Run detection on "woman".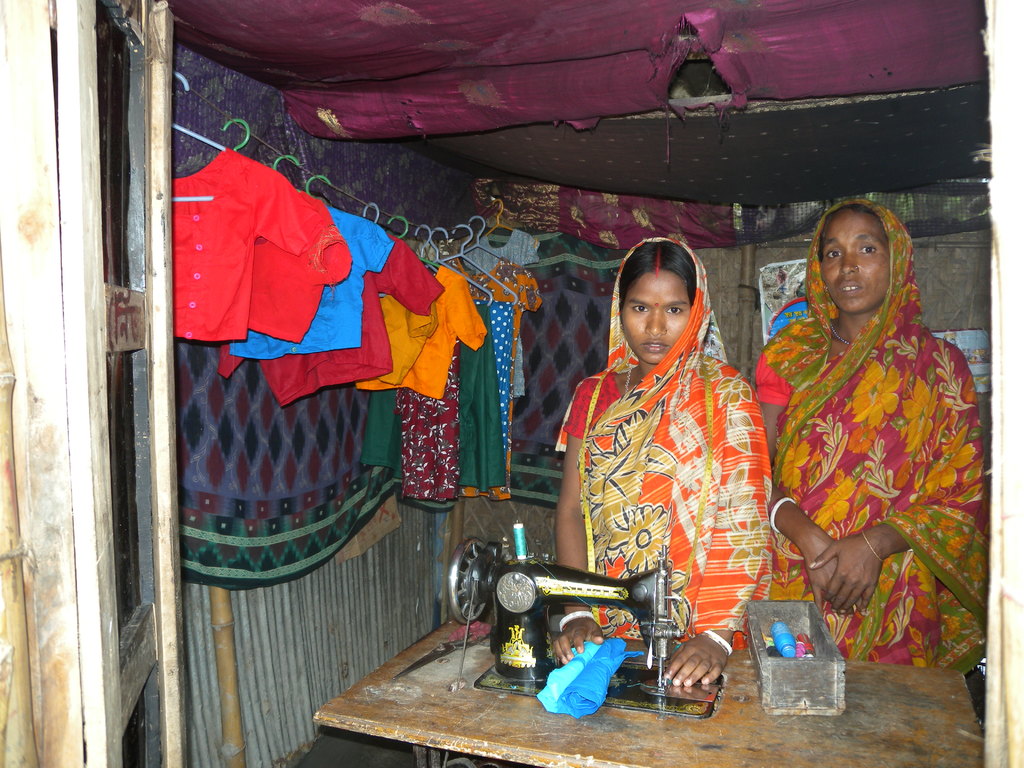
Result: bbox(550, 236, 778, 689).
